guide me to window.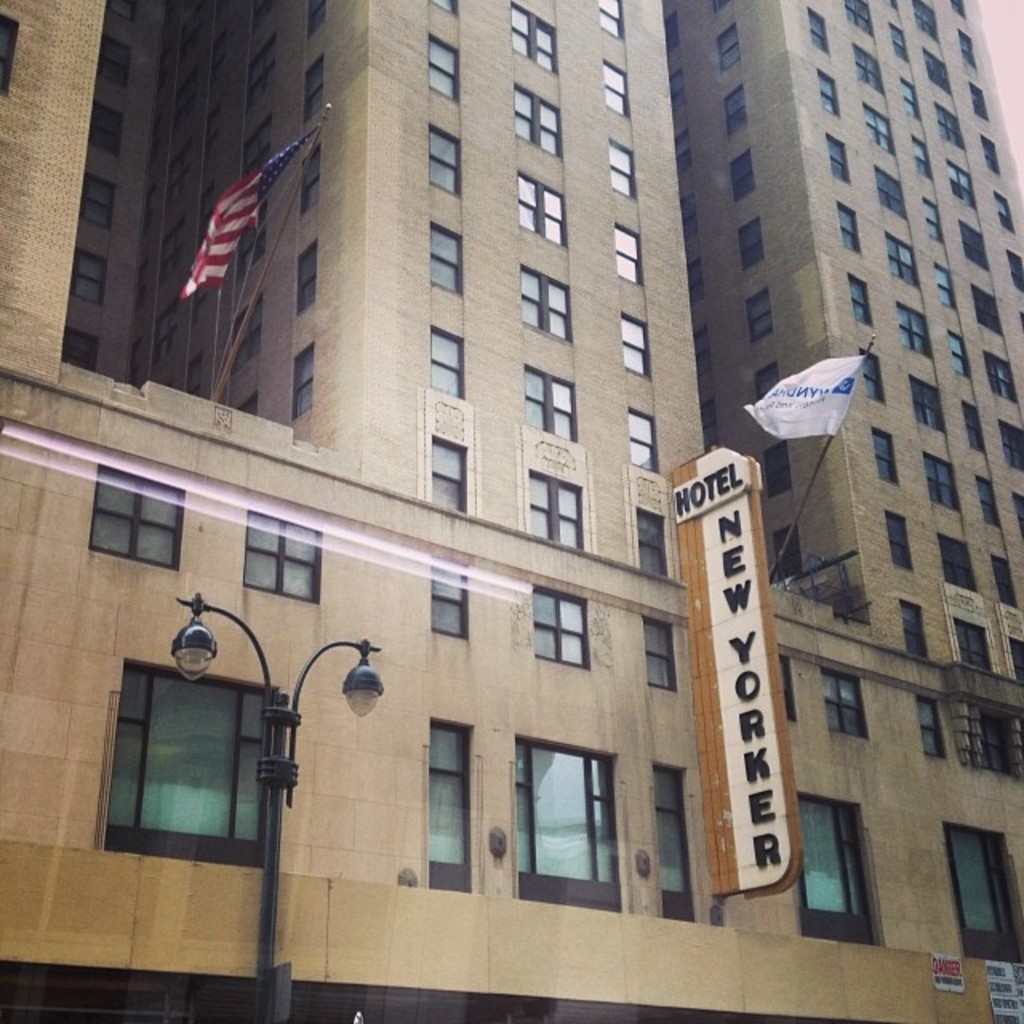
Guidance: <region>846, 275, 874, 325</region>.
